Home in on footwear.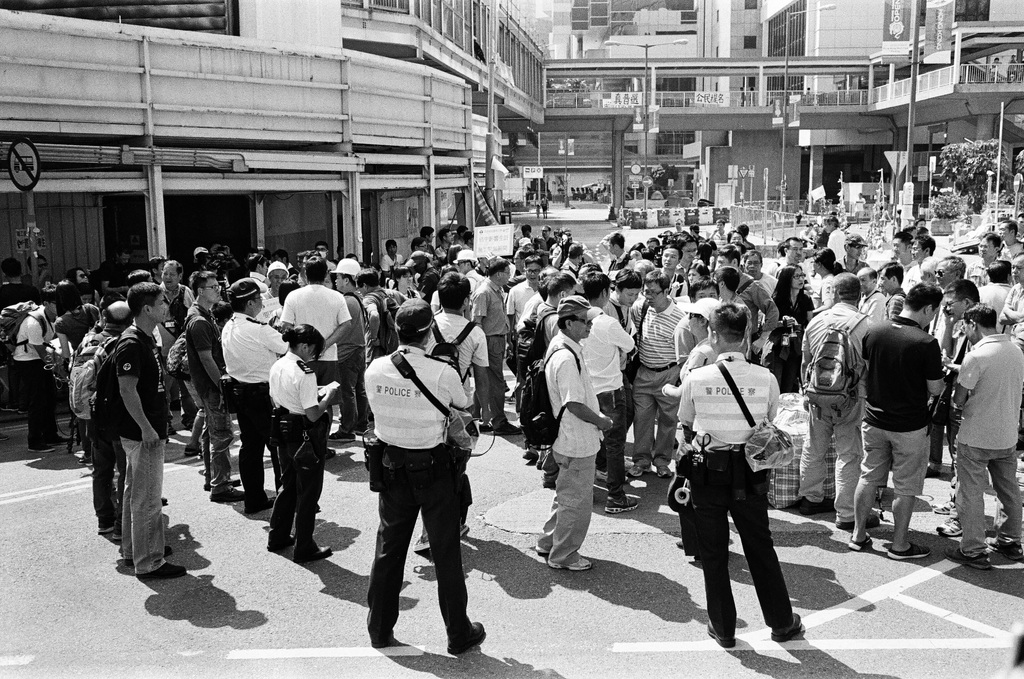
Homed in at x1=844 y1=538 x2=873 y2=550.
